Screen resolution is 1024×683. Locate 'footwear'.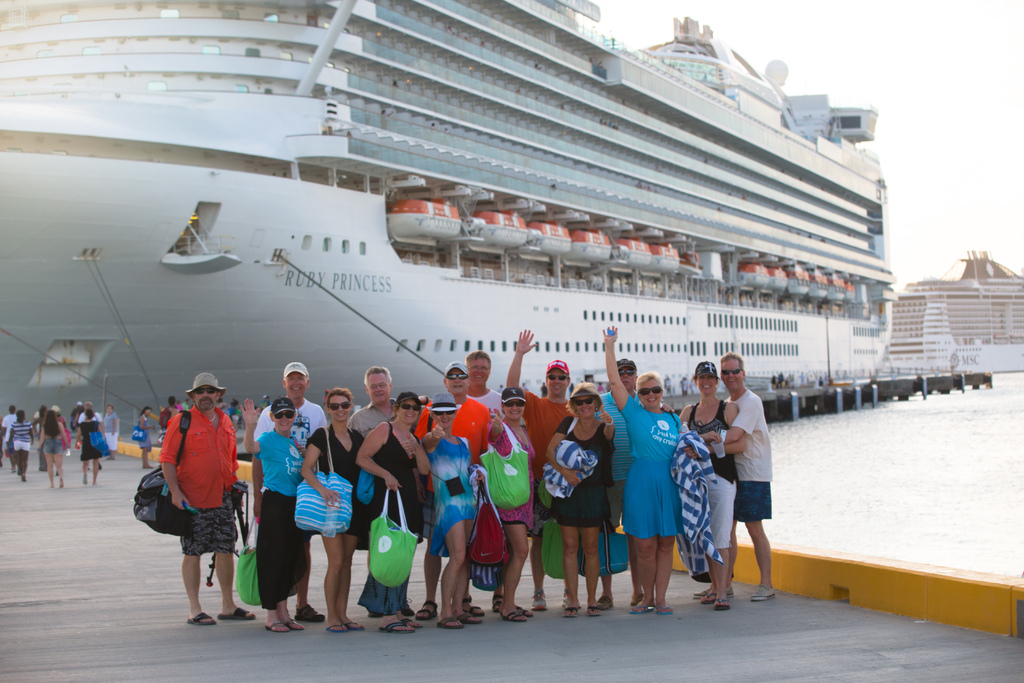
detection(186, 609, 218, 628).
